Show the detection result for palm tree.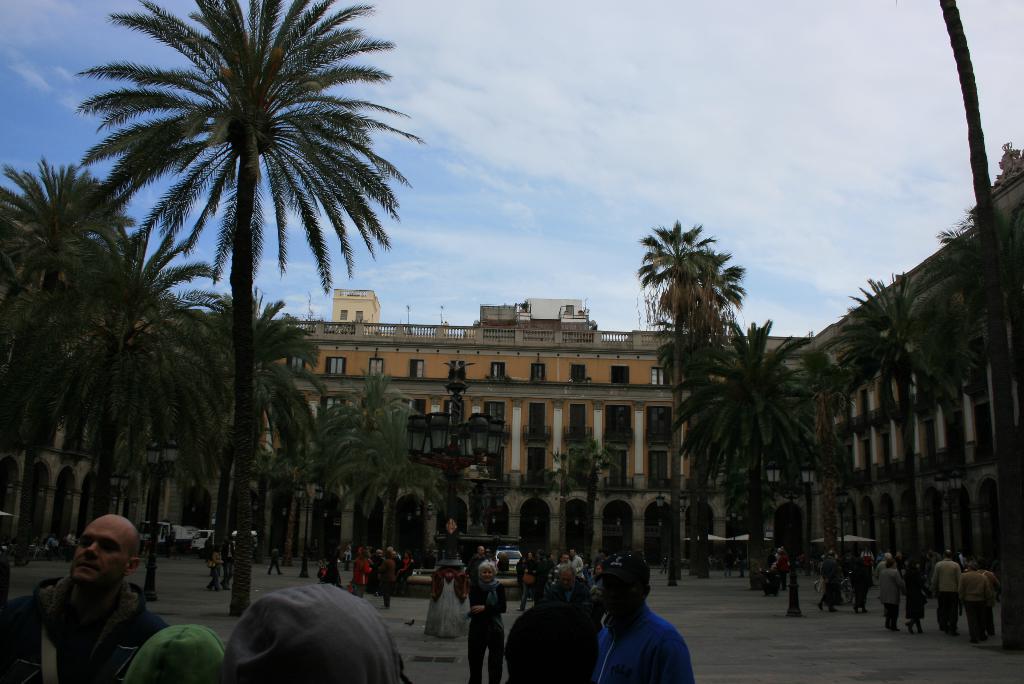
box=[721, 337, 804, 517].
